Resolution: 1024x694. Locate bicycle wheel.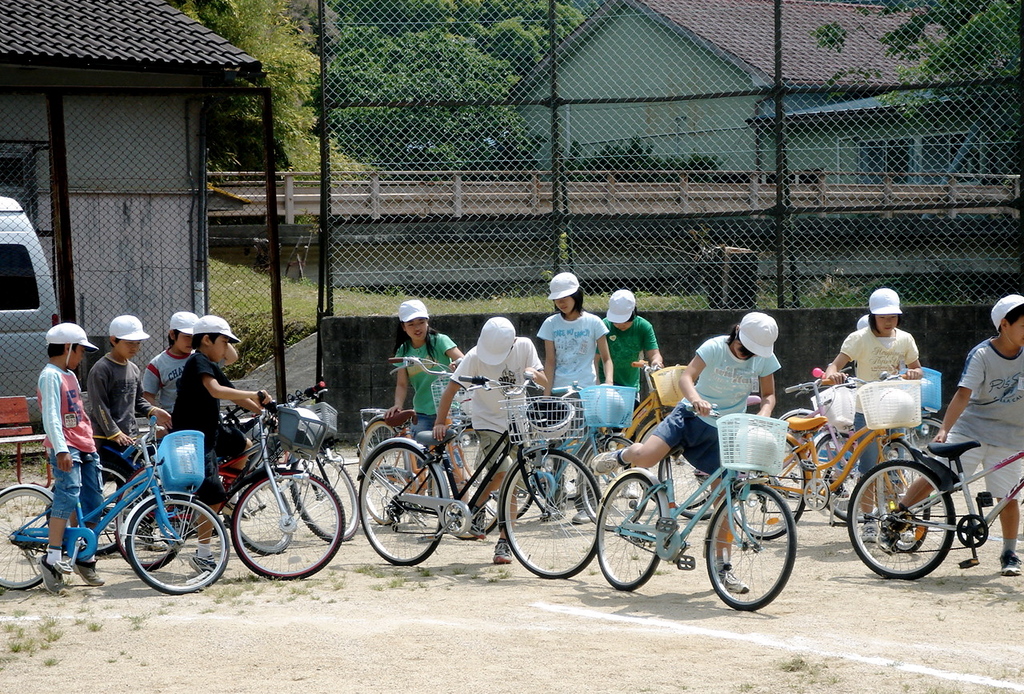
crop(358, 419, 409, 528).
